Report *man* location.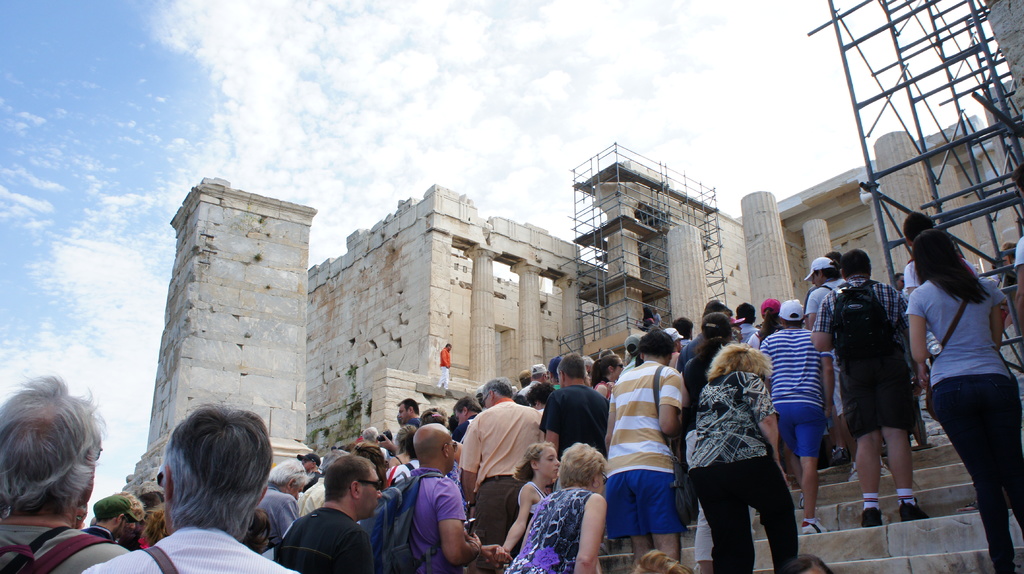
Report: 525, 363, 547, 383.
